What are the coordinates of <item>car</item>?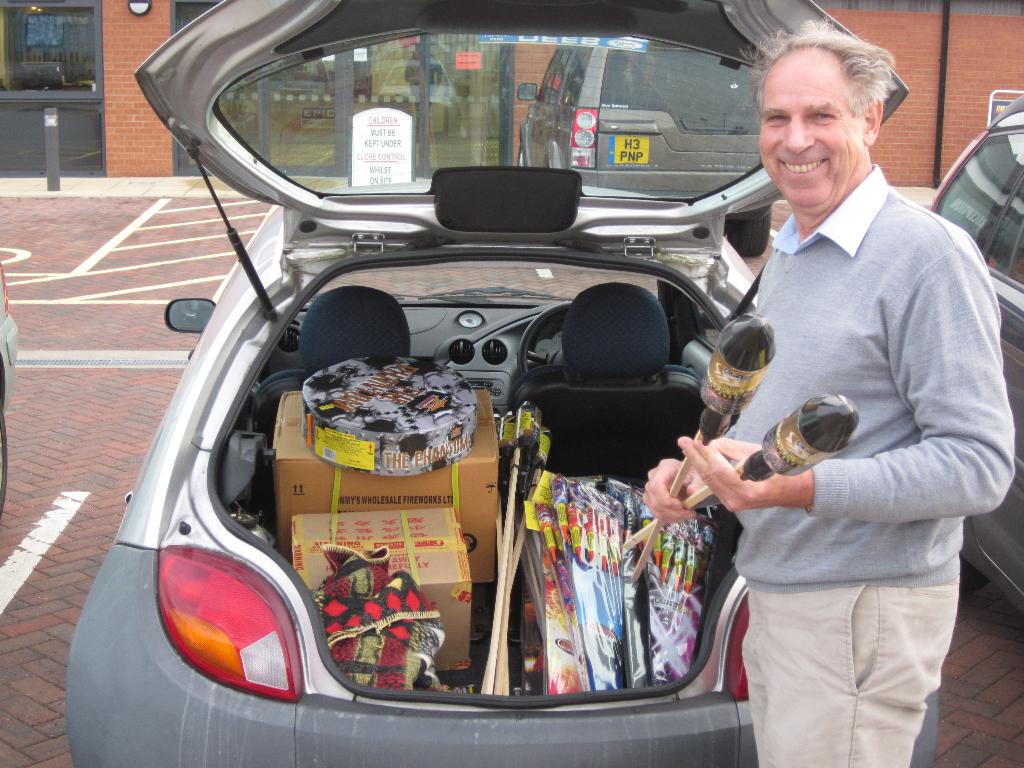
[x1=927, y1=92, x2=1023, y2=632].
